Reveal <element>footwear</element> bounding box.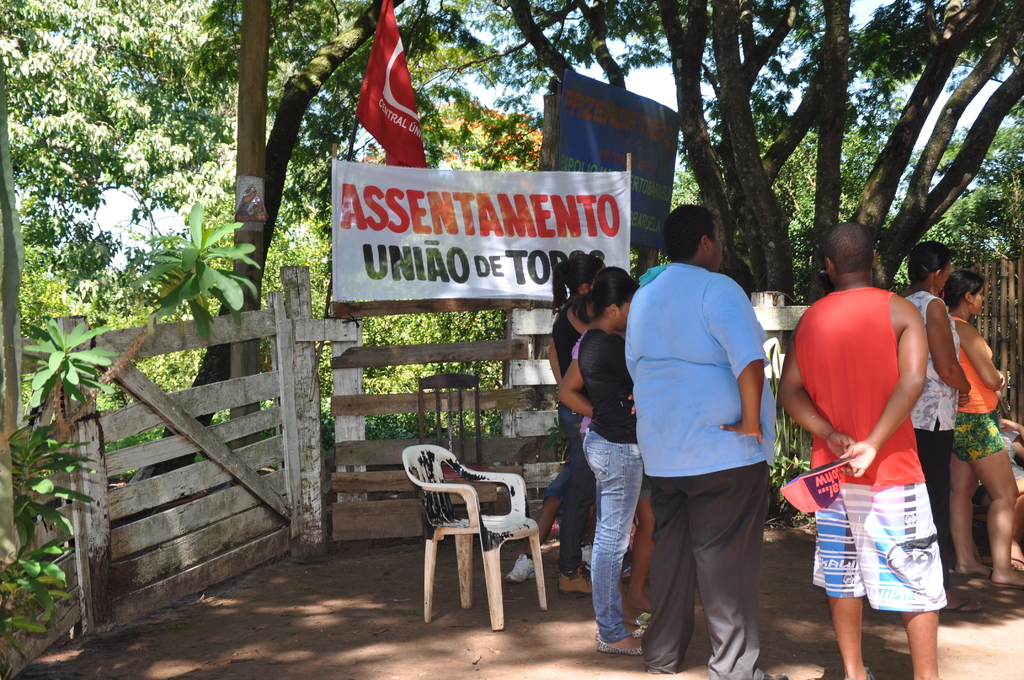
Revealed: region(580, 543, 591, 571).
